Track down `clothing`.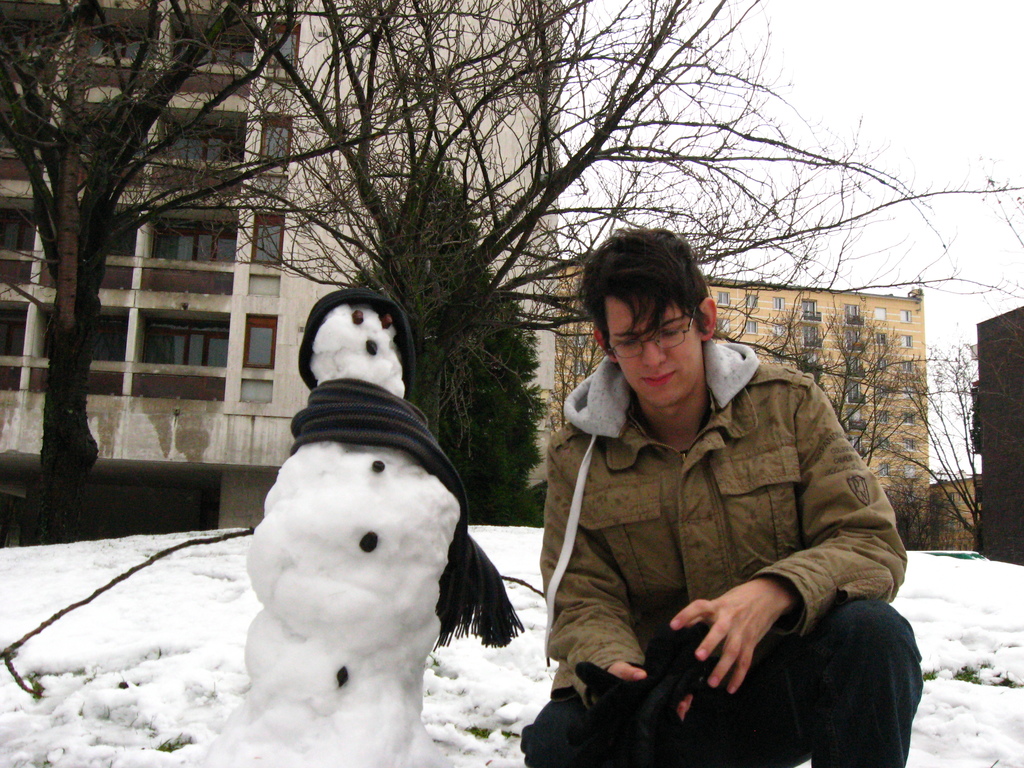
Tracked to select_region(520, 336, 926, 767).
